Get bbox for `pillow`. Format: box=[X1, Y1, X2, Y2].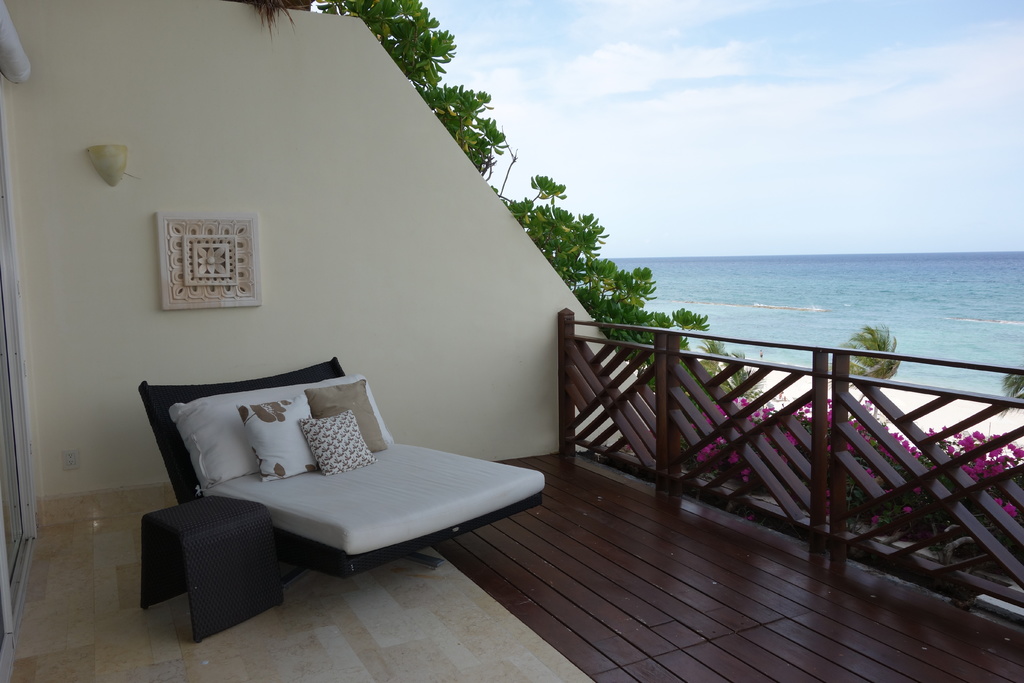
box=[299, 409, 374, 481].
